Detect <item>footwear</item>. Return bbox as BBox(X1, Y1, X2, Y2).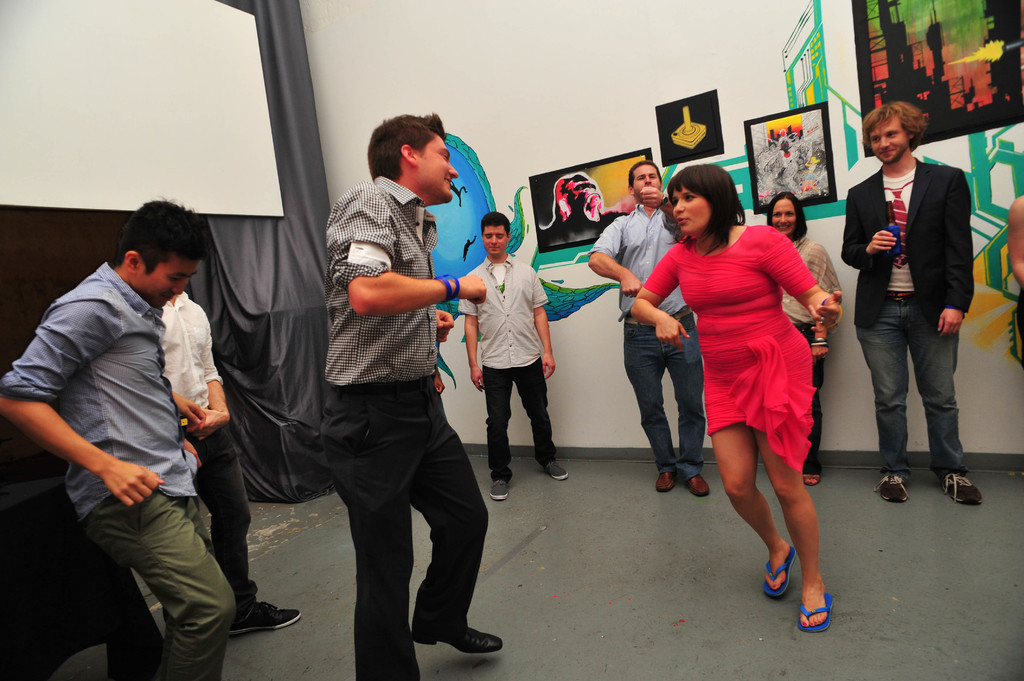
BBox(945, 470, 982, 503).
